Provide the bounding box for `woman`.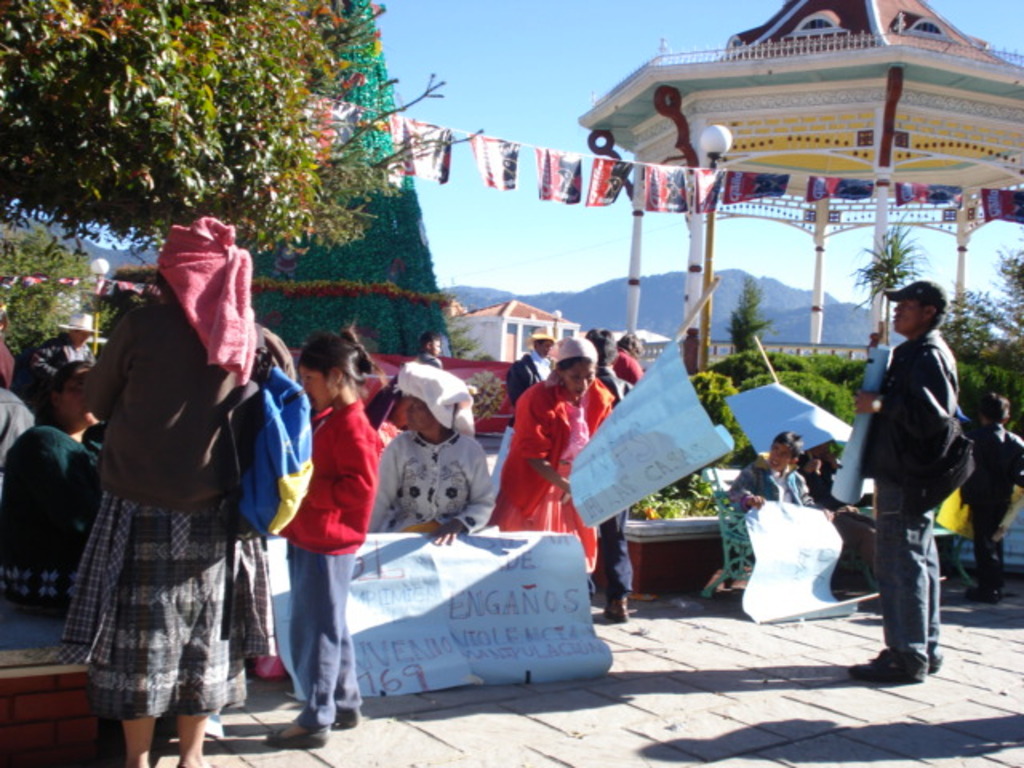
bbox=(0, 358, 101, 624).
